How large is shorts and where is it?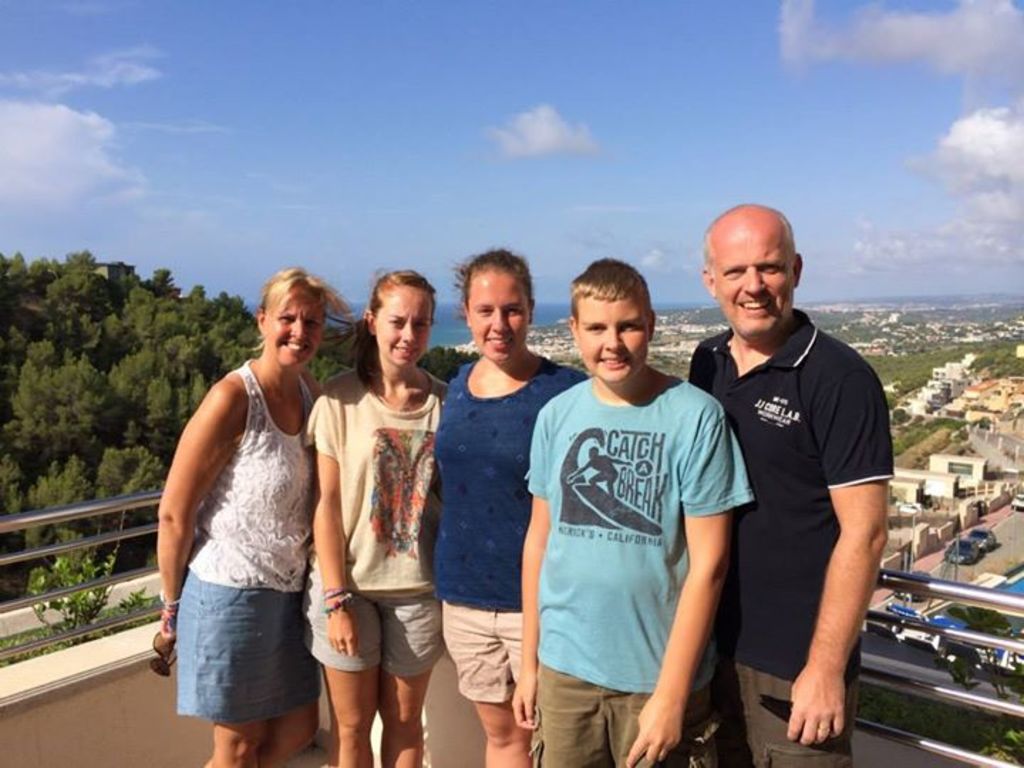
Bounding box: select_region(437, 599, 523, 703).
